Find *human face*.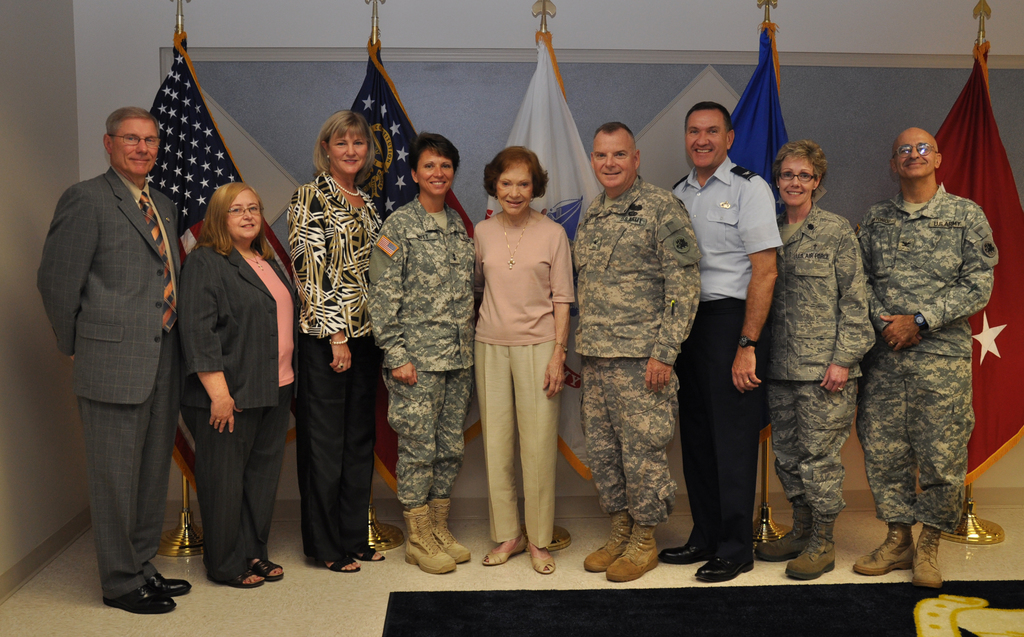
592/134/632/193.
